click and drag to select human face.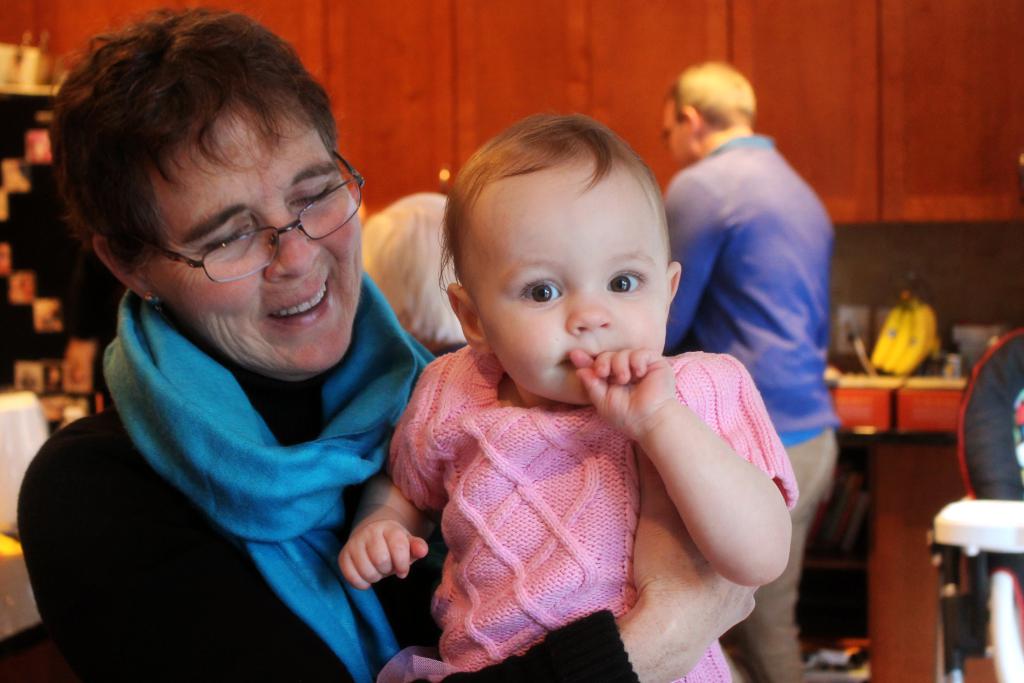
Selection: box=[463, 151, 668, 406].
